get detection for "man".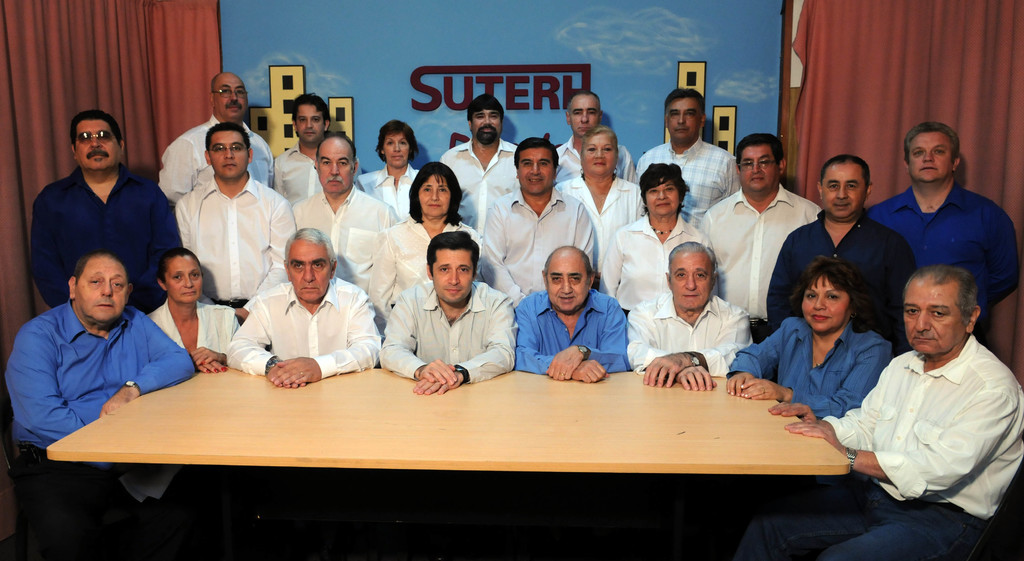
Detection: bbox(273, 90, 332, 209).
